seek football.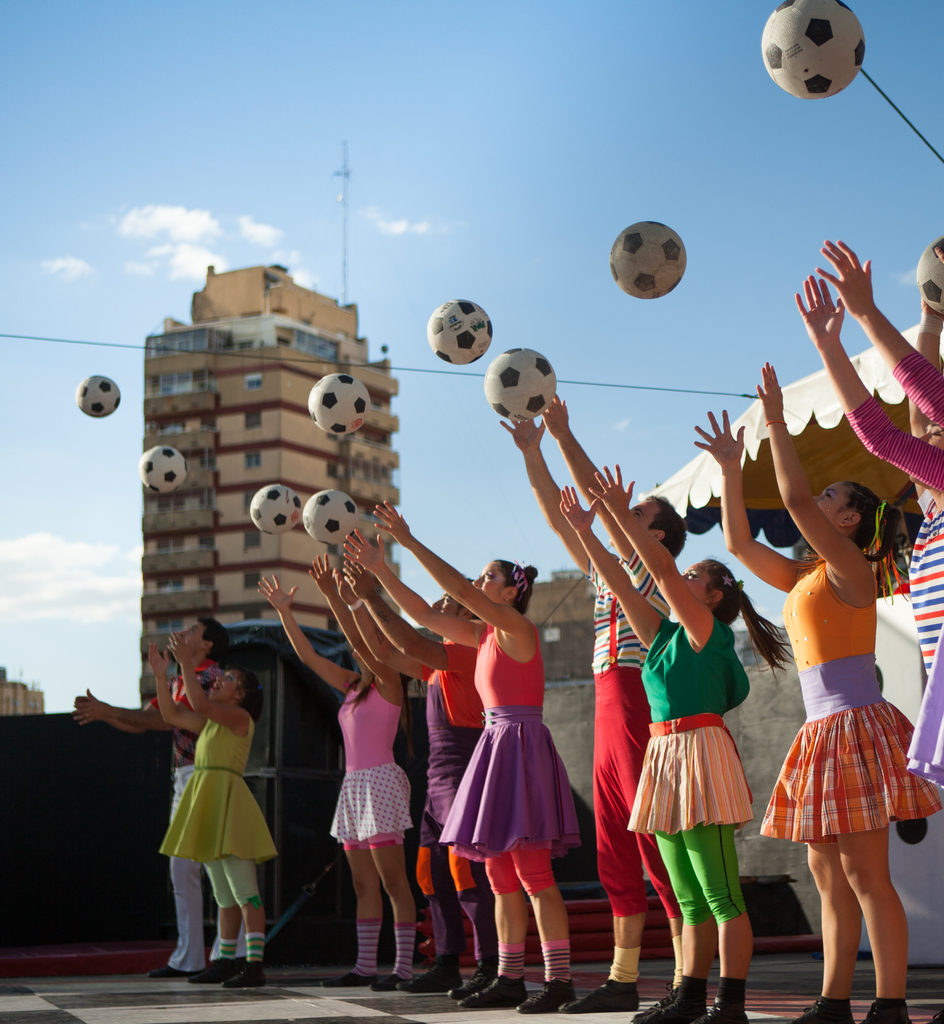
x1=307, y1=369, x2=373, y2=438.
